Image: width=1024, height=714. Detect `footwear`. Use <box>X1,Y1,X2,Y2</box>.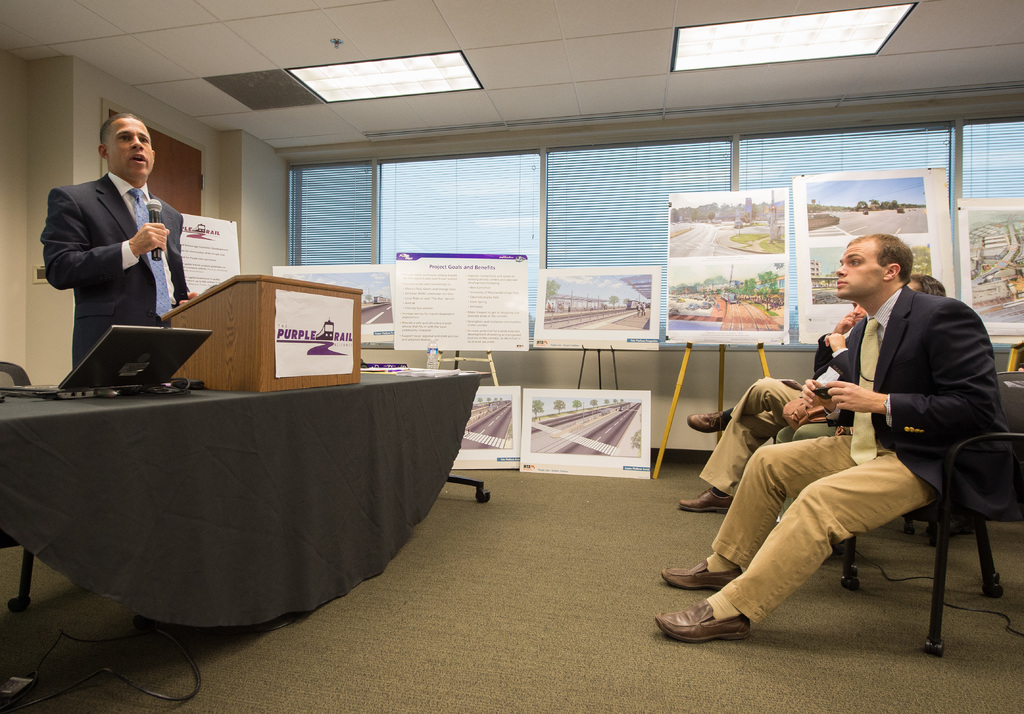
<box>675,487,731,513</box>.
